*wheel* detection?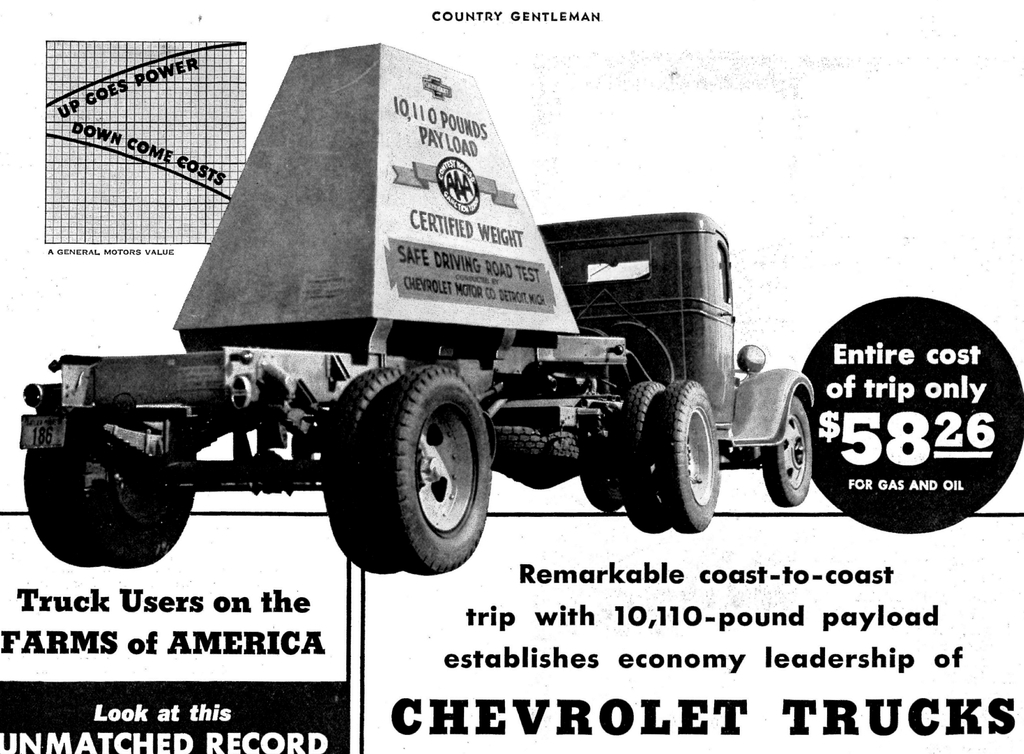
(x1=24, y1=441, x2=101, y2=568)
